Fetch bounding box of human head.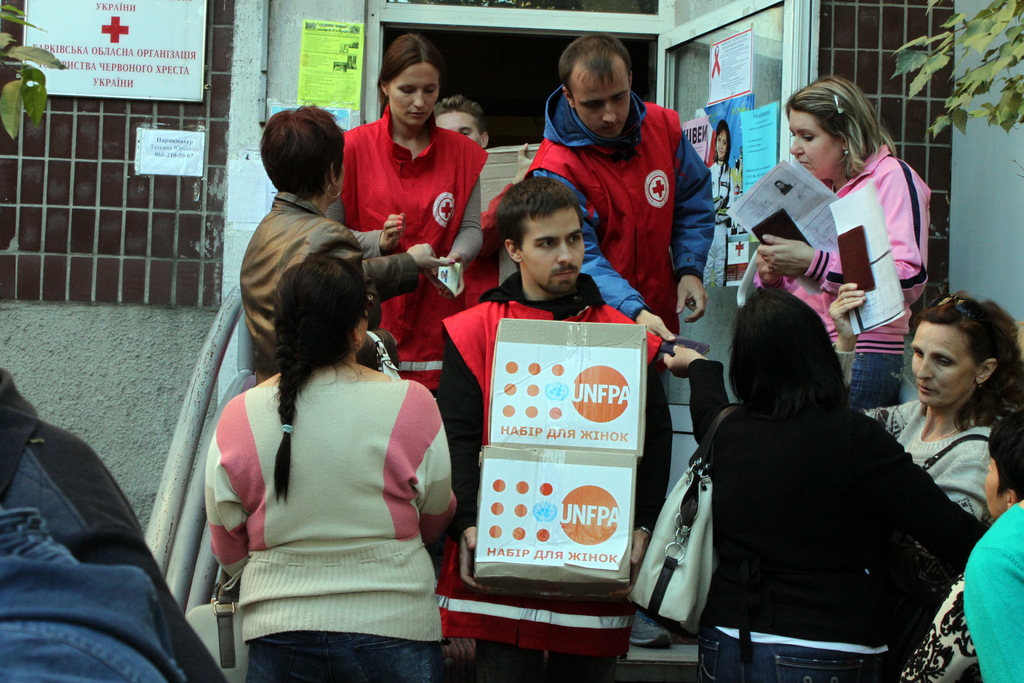
Bbox: [725, 290, 834, 402].
